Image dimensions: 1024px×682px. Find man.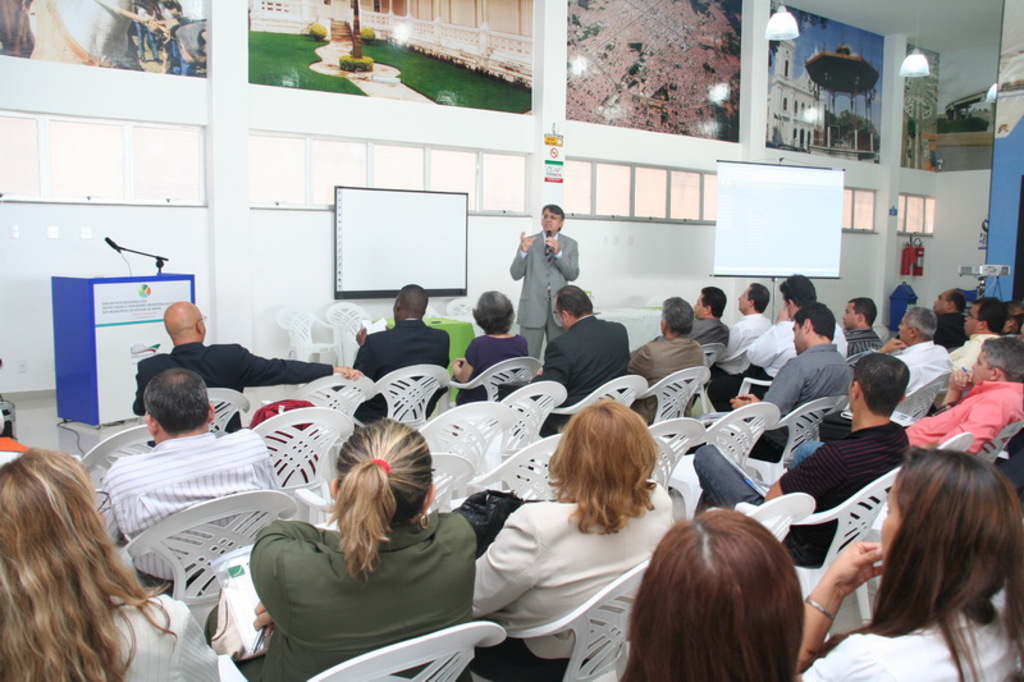
[890, 308, 946, 424].
